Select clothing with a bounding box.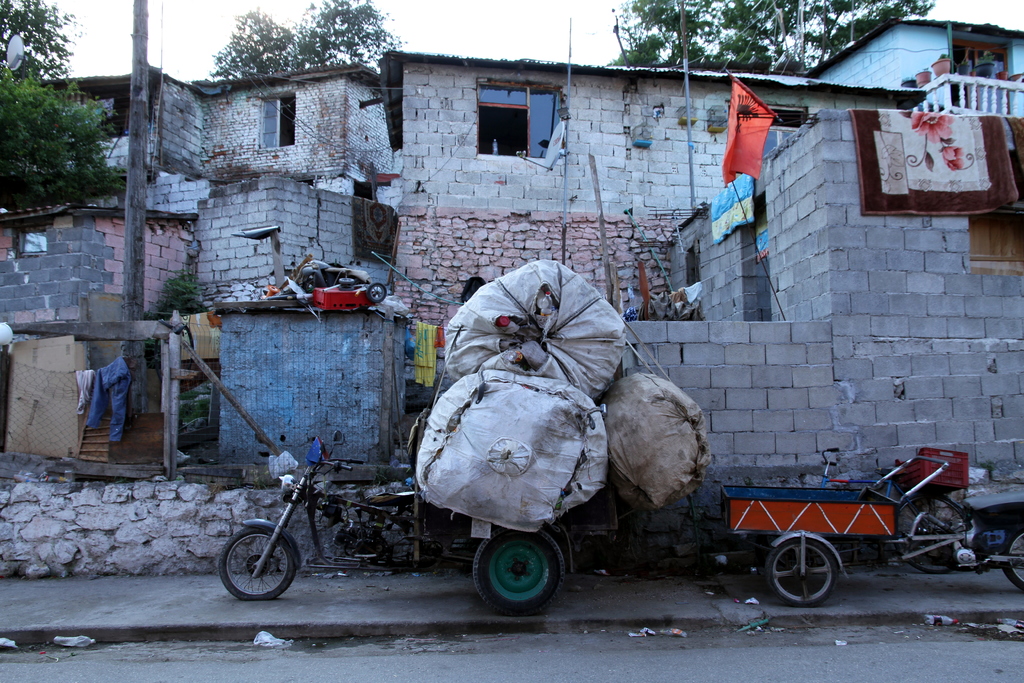
crop(81, 356, 131, 437).
